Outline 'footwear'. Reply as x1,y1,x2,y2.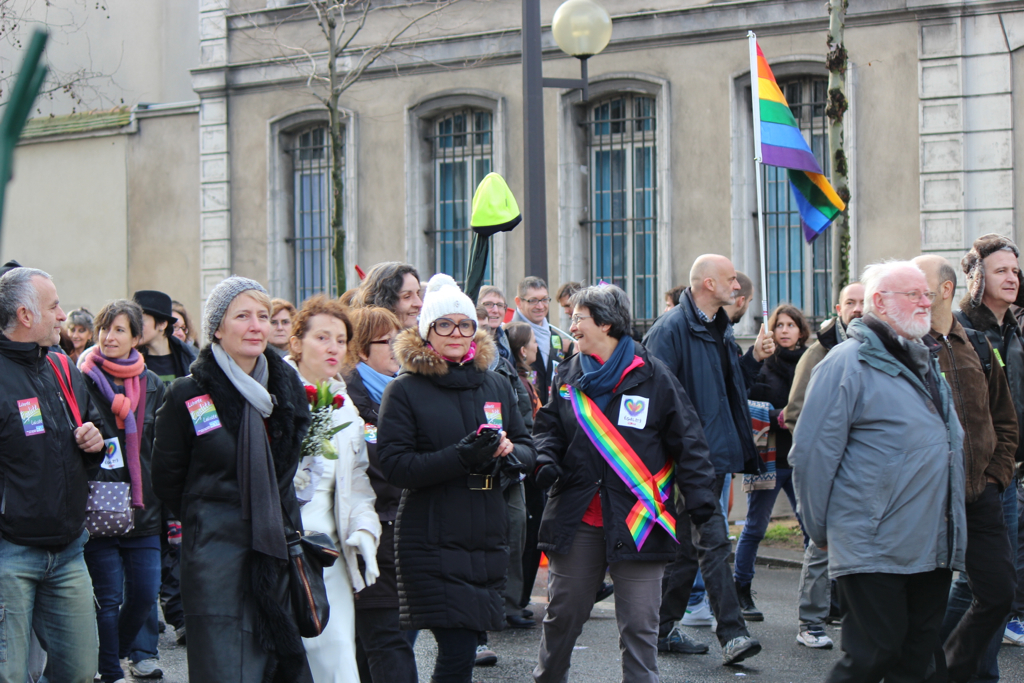
719,639,761,658.
